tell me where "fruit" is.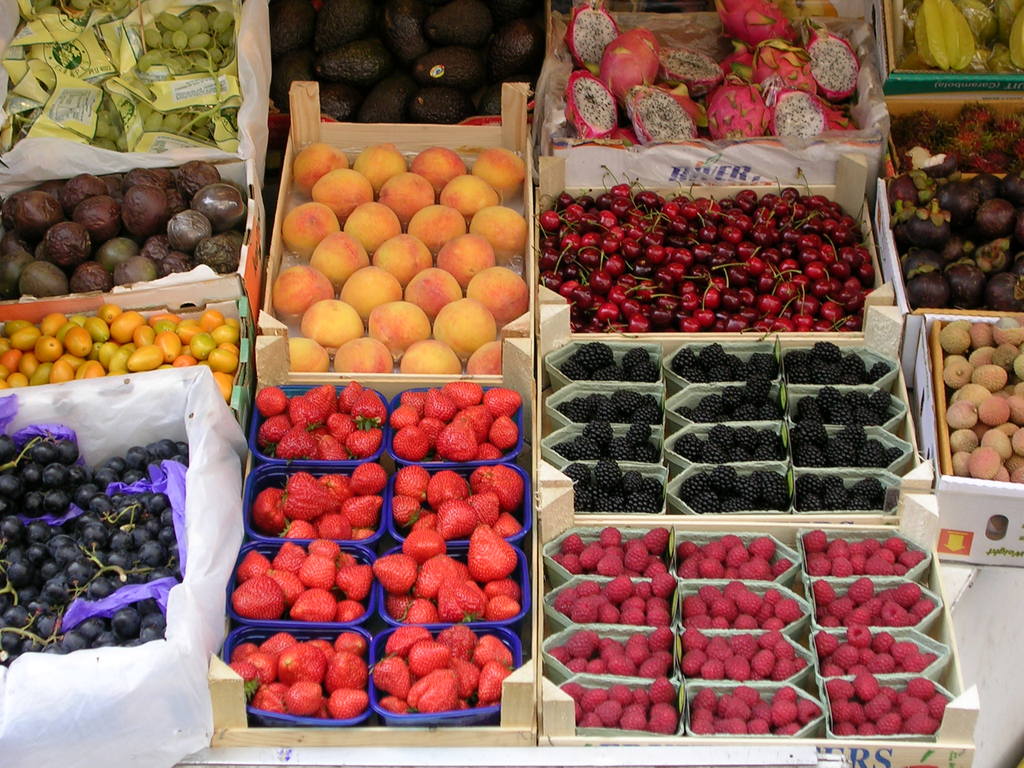
"fruit" is at pyautogui.locateOnScreen(0, 299, 239, 402).
